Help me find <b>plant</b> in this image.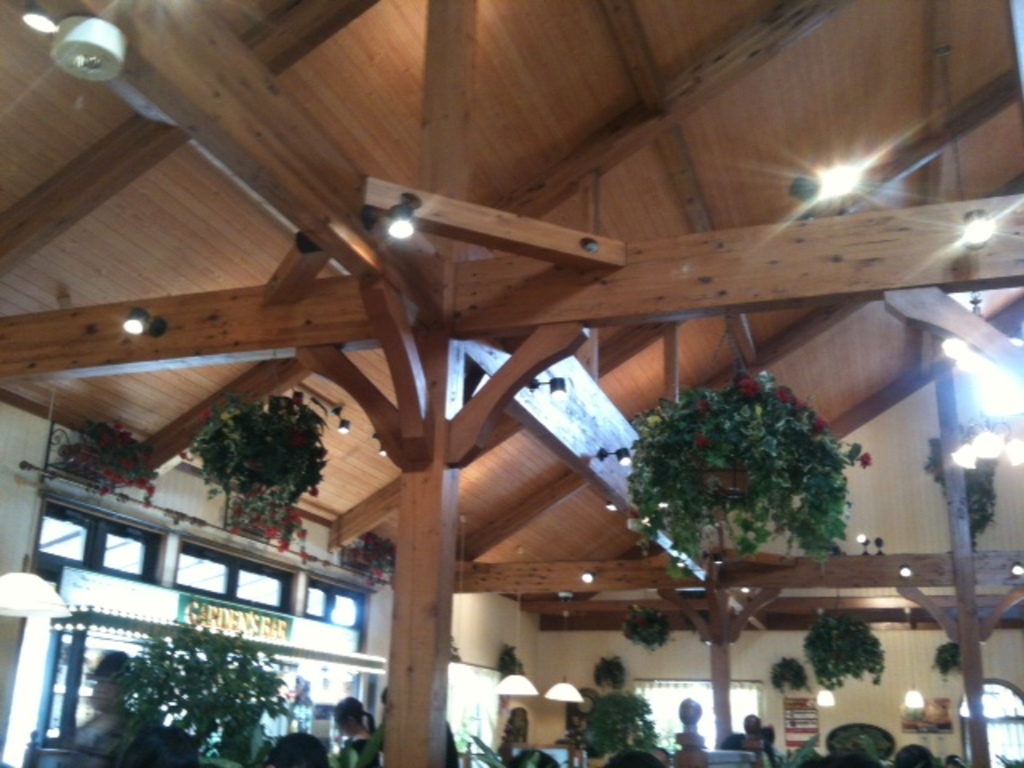
Found it: rect(768, 654, 808, 688).
